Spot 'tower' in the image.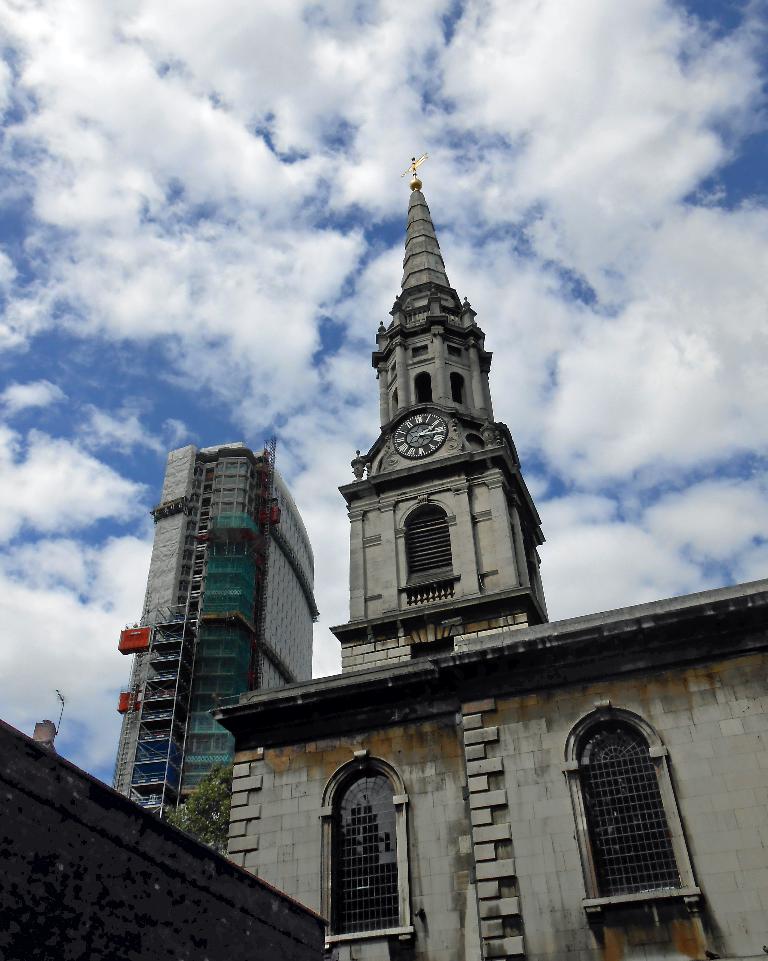
'tower' found at <box>327,139,553,671</box>.
